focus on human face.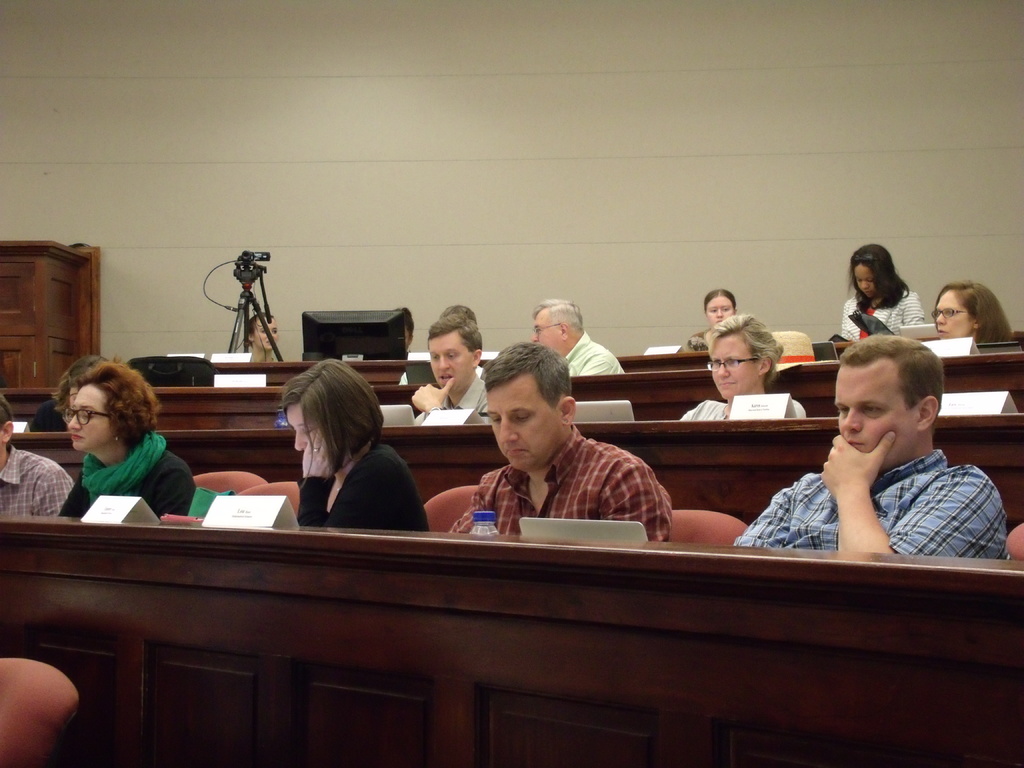
Focused at <box>851,264,874,299</box>.
